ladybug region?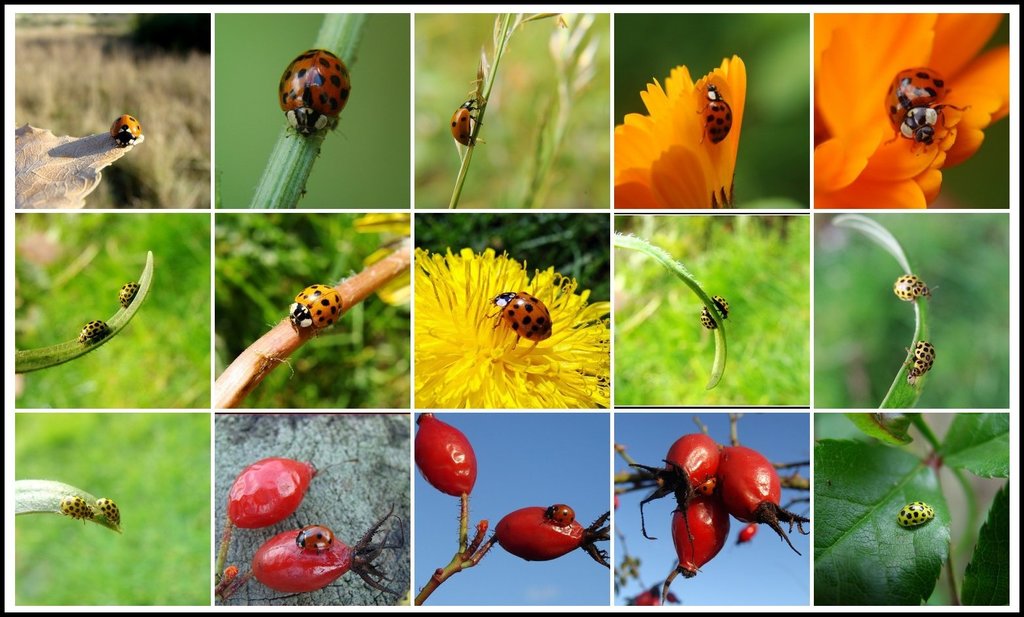
left=284, top=282, right=341, bottom=335
